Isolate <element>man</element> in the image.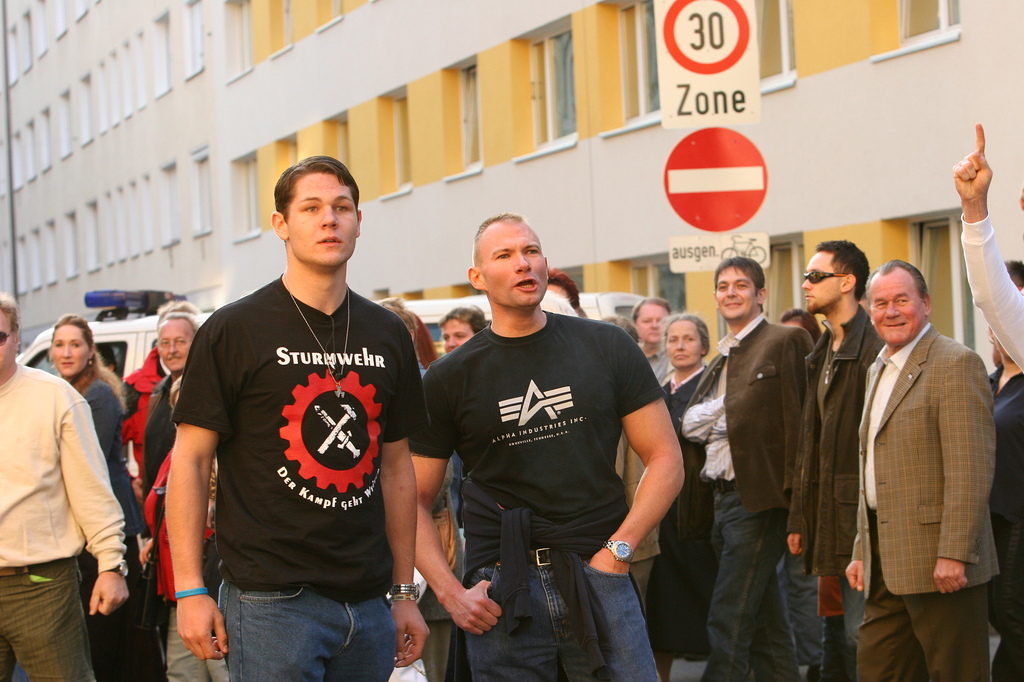
Isolated region: <bbox>410, 210, 686, 681</bbox>.
